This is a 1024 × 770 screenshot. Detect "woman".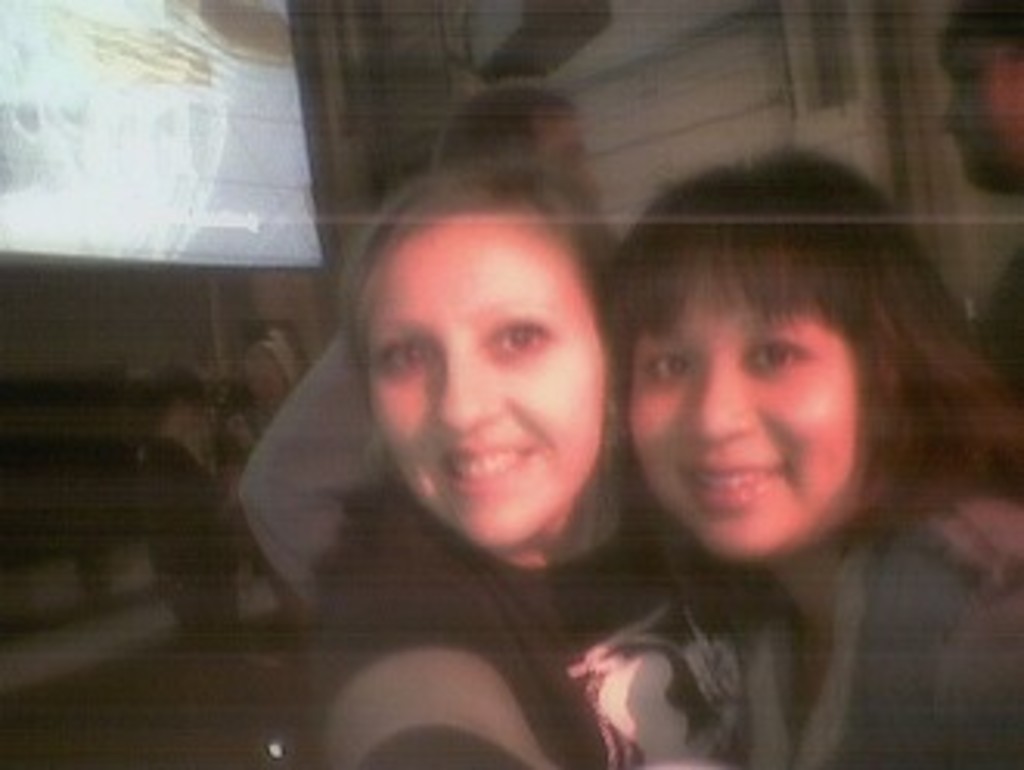
{"x1": 295, "y1": 140, "x2": 686, "y2": 767}.
